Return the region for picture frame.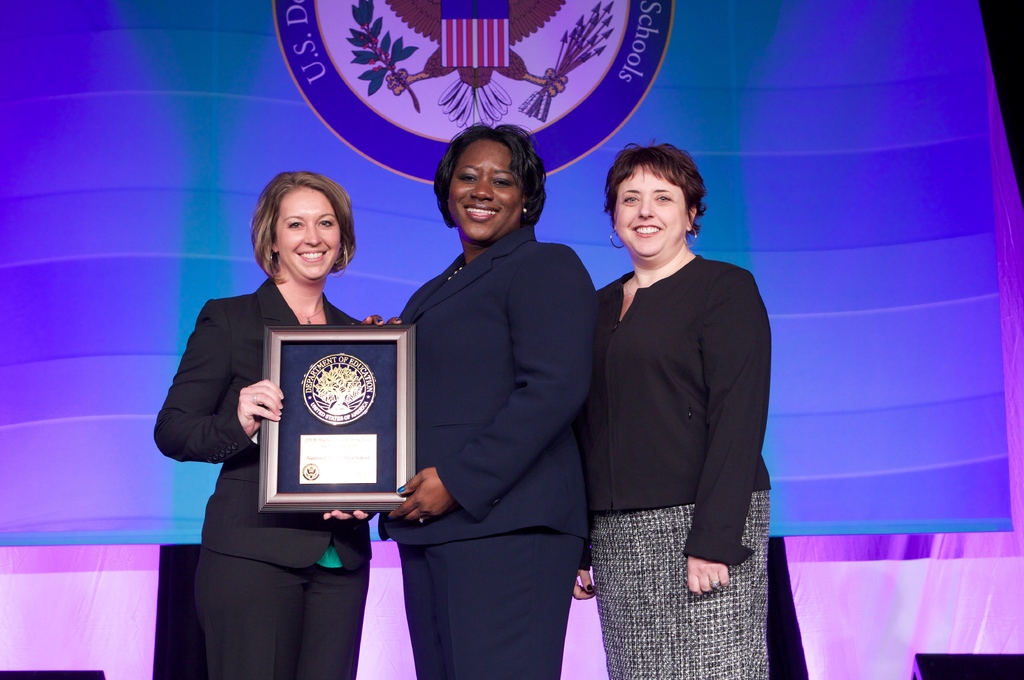
bbox(218, 330, 418, 527).
